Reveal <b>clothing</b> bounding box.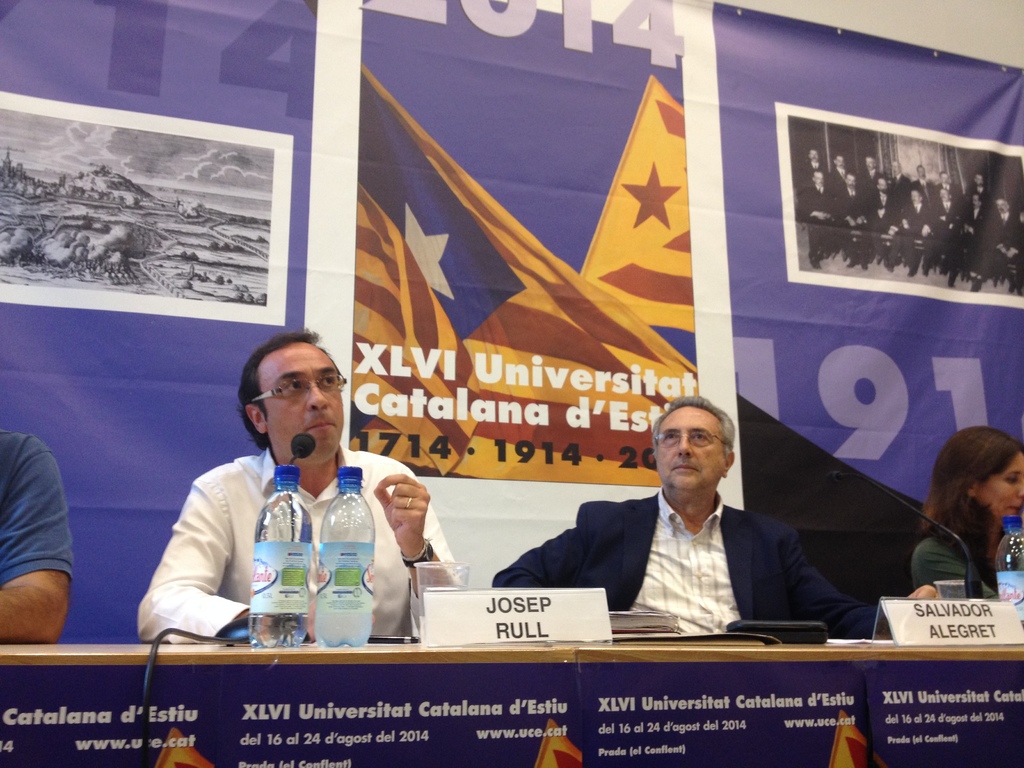
Revealed: region(906, 524, 996, 598).
